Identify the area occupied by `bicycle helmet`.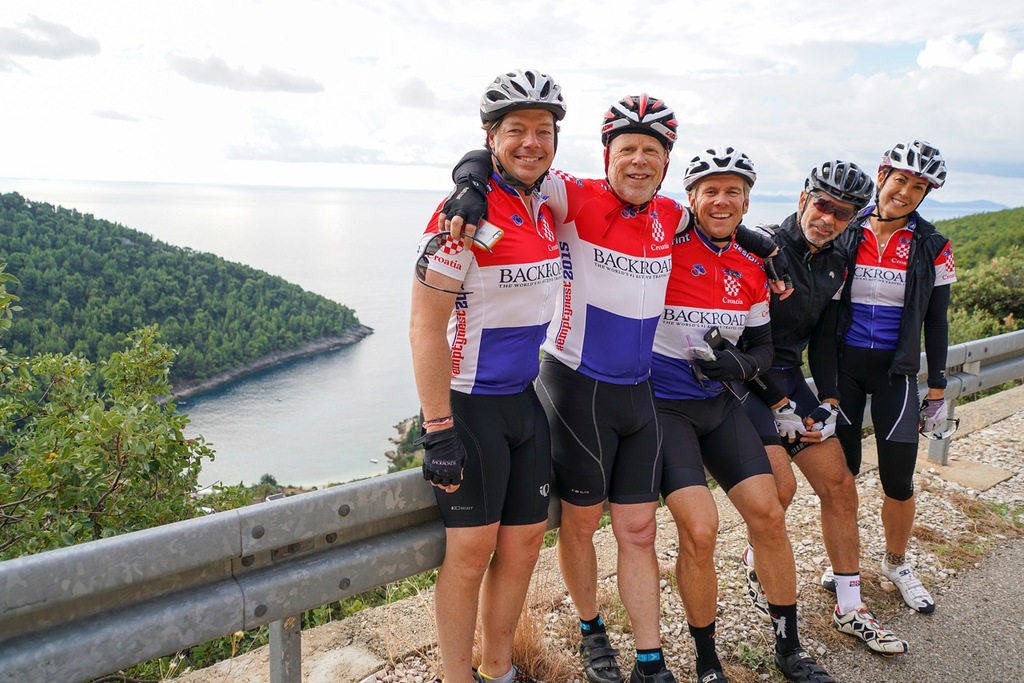
Area: 478, 68, 566, 114.
